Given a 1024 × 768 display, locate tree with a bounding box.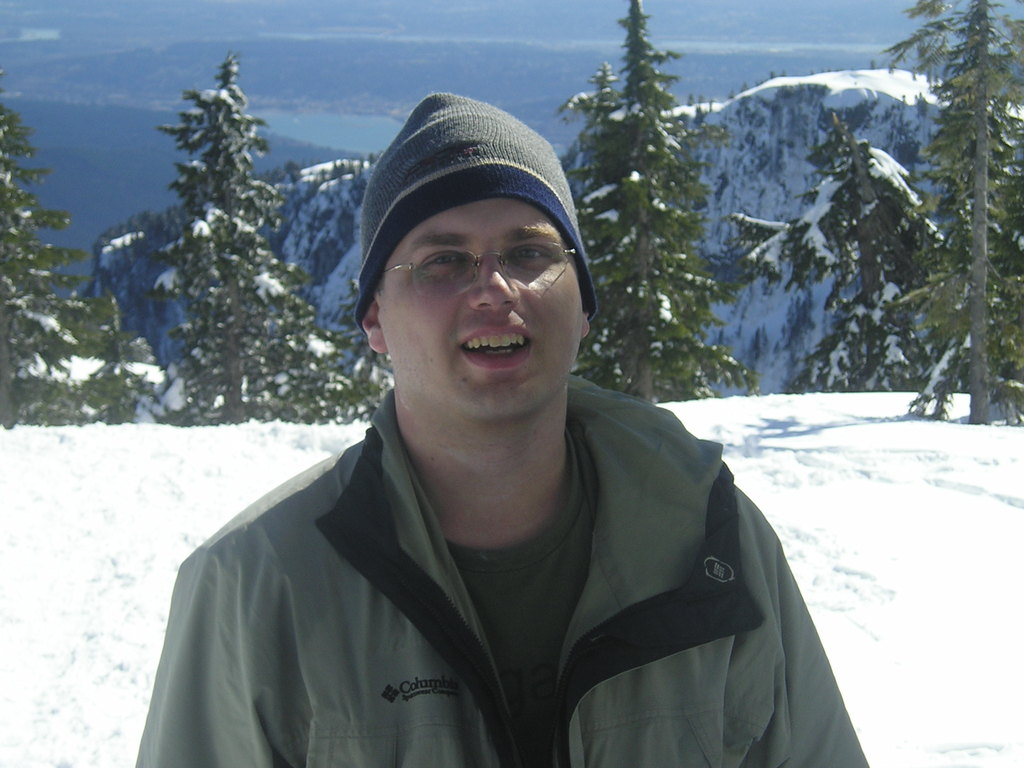
Located: {"left": 920, "top": 0, "right": 1013, "bottom": 411}.
